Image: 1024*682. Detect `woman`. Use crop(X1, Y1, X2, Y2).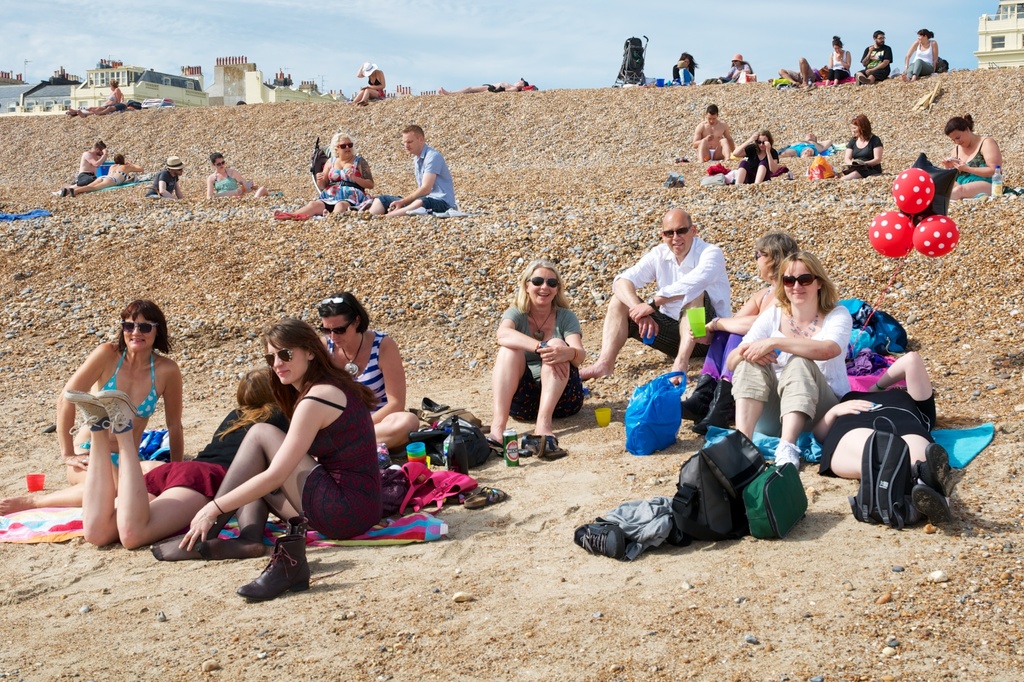
crop(67, 78, 124, 115).
